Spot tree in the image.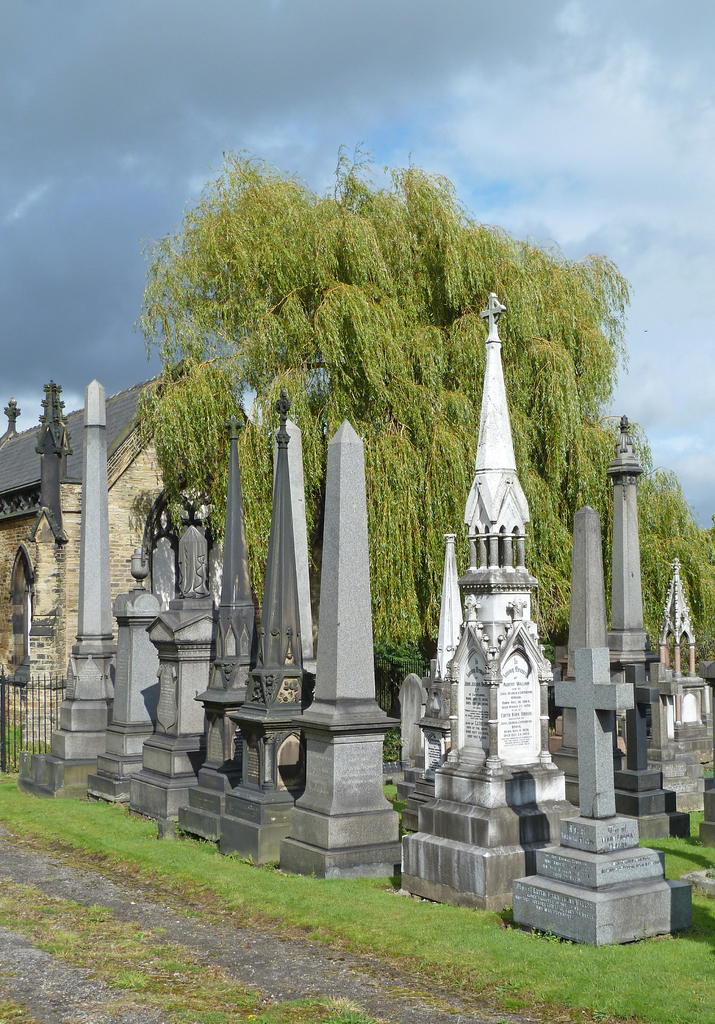
tree found at pyautogui.locateOnScreen(124, 141, 646, 687).
